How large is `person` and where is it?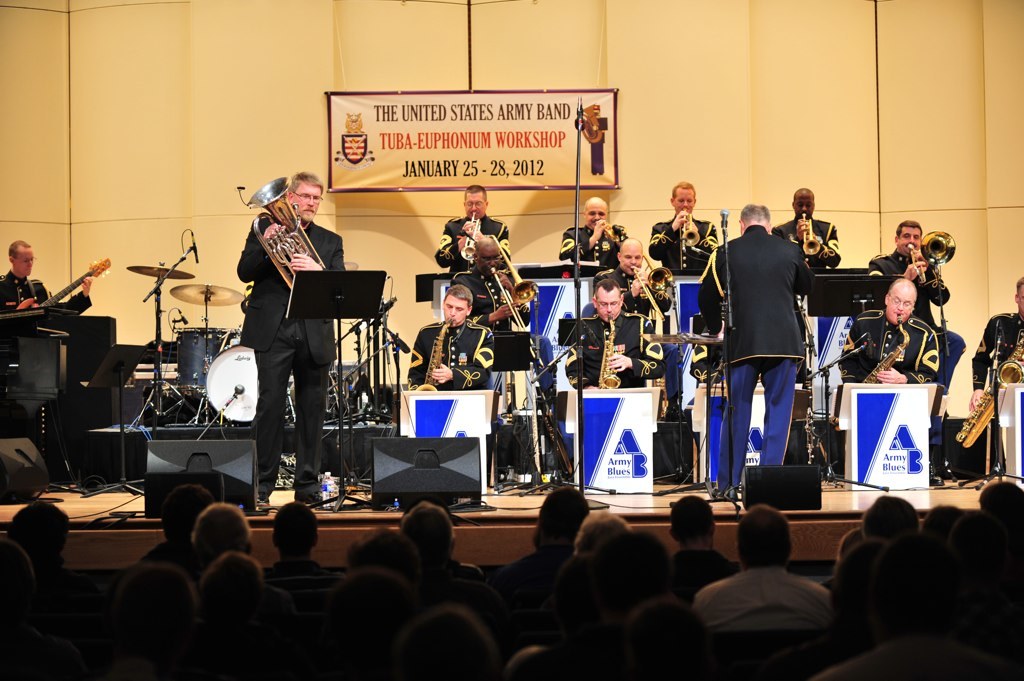
Bounding box: BBox(829, 282, 938, 388).
